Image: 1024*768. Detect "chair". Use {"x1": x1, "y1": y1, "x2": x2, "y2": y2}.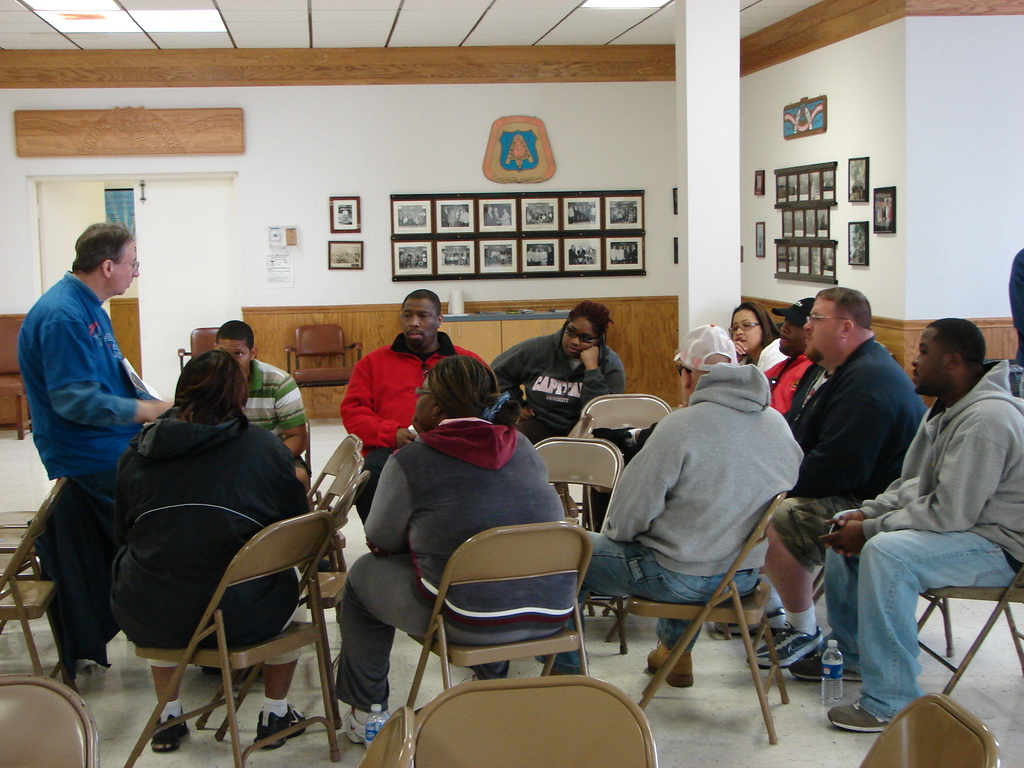
{"x1": 408, "y1": 520, "x2": 591, "y2": 706}.
